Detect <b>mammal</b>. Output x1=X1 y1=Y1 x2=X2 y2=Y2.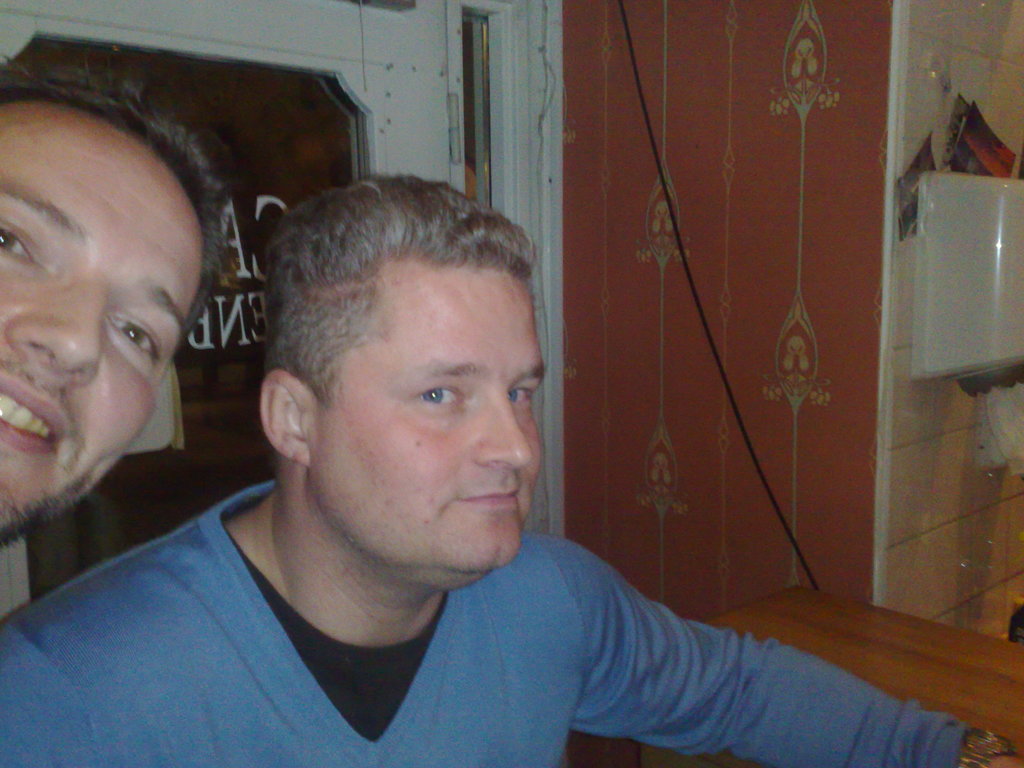
x1=0 y1=53 x2=240 y2=591.
